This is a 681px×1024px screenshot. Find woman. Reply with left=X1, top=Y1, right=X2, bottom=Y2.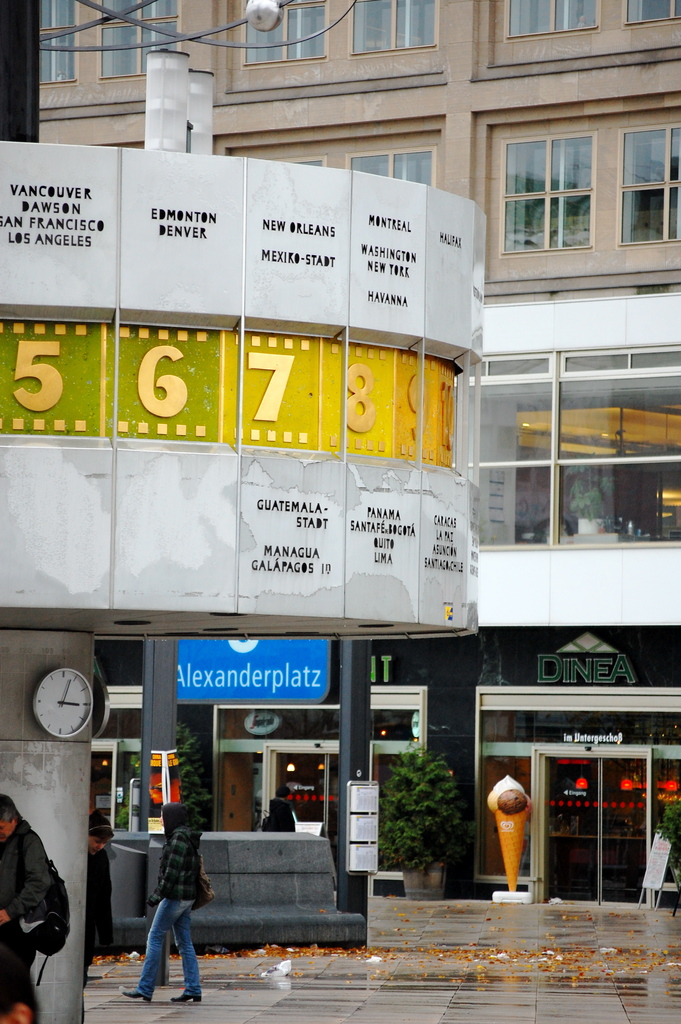
left=119, top=800, right=215, bottom=1008.
